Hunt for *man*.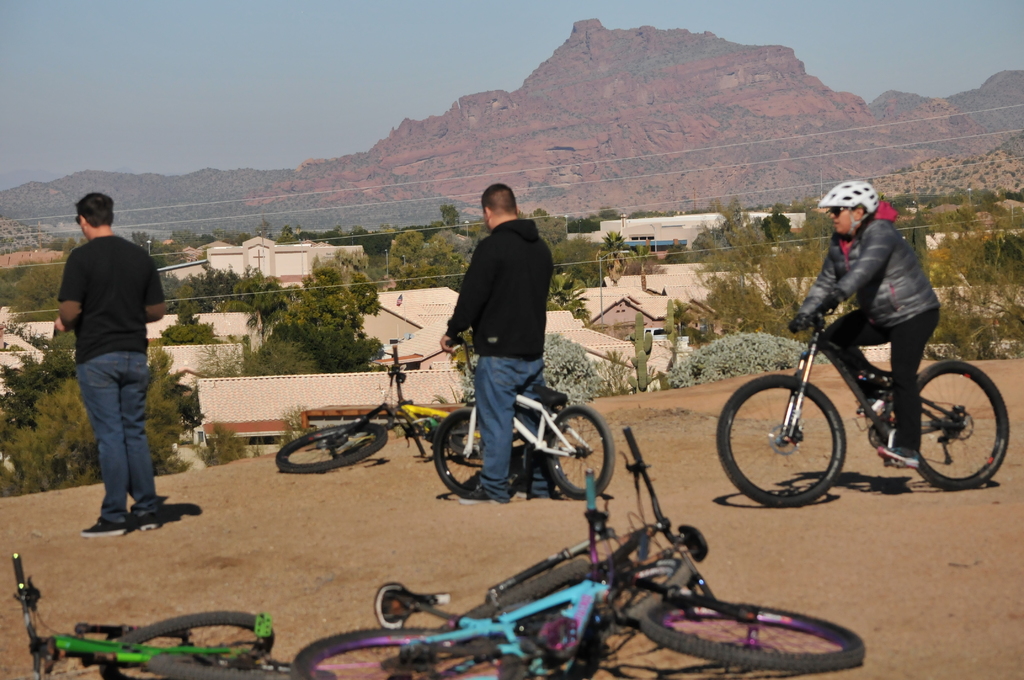
Hunted down at <region>778, 177, 945, 465</region>.
